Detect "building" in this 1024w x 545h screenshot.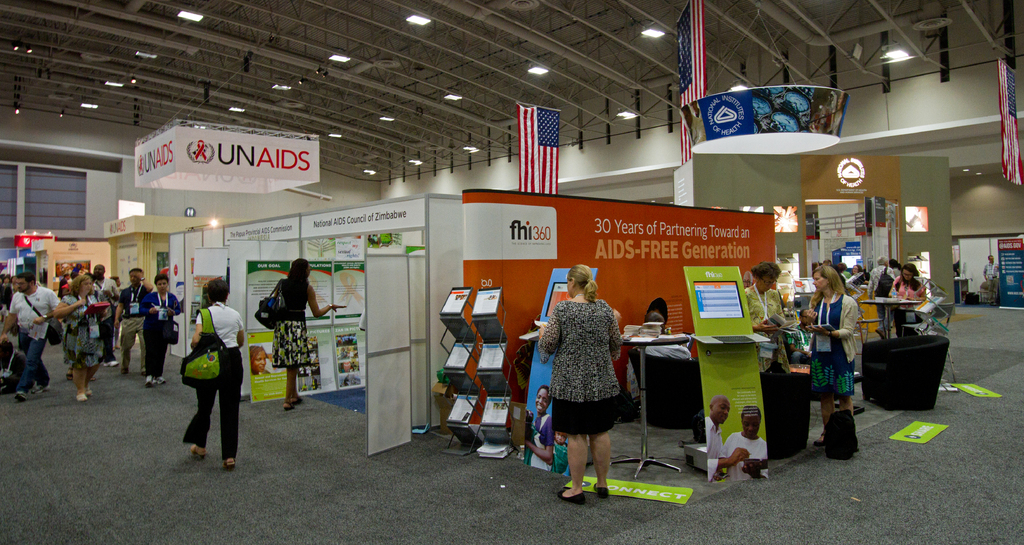
Detection: bbox(0, 0, 1023, 544).
